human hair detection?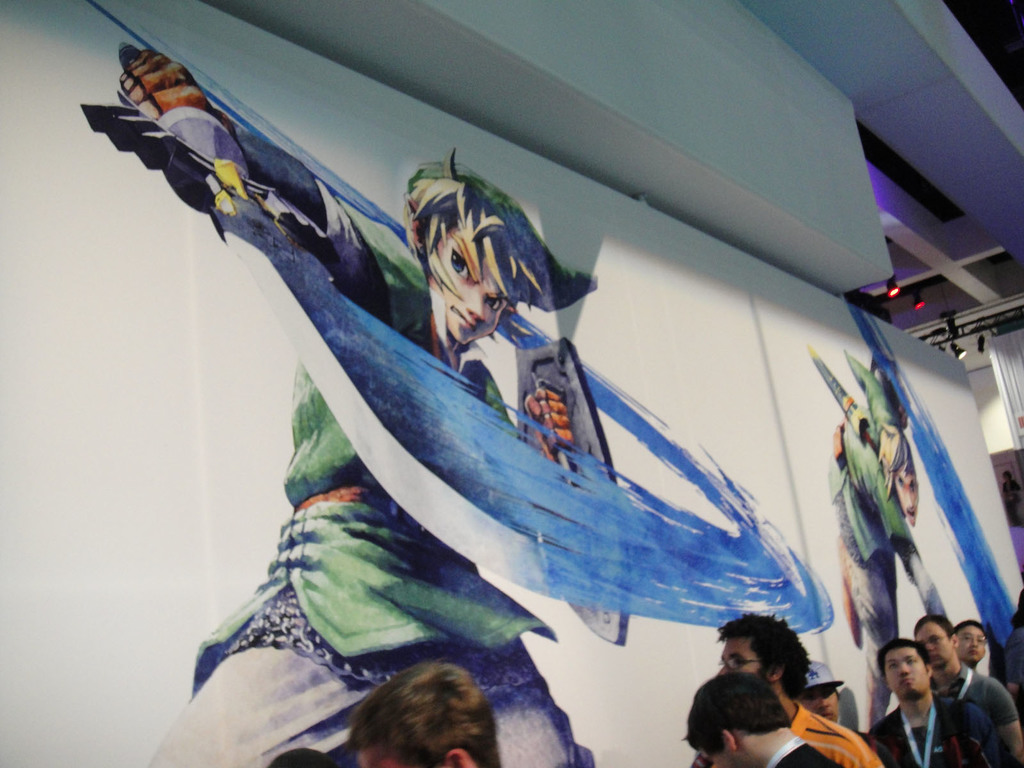
pyautogui.locateOnScreen(344, 654, 496, 767)
